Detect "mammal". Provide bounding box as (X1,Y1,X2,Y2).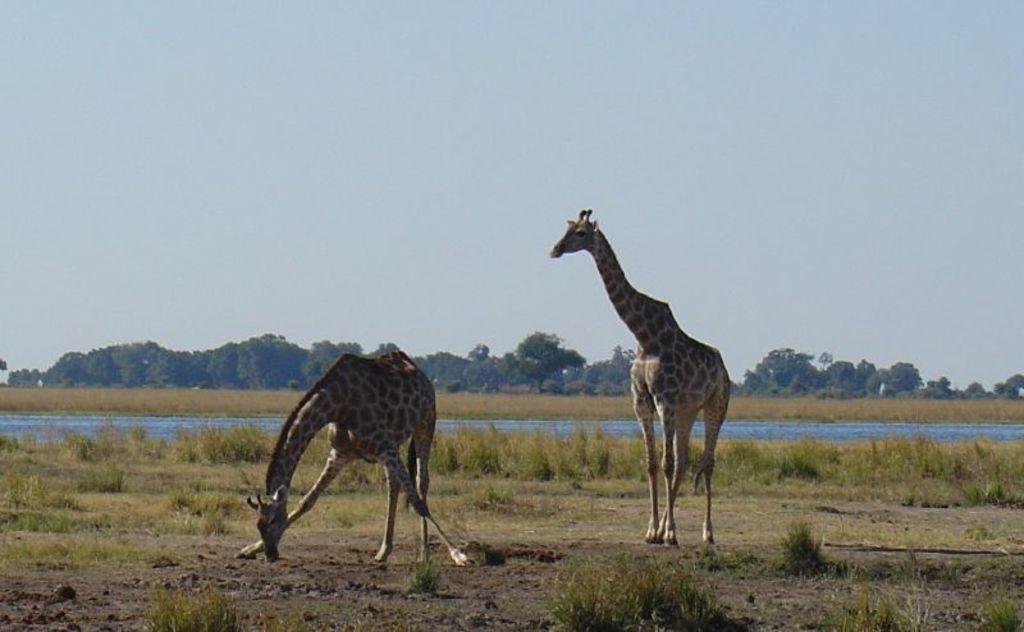
(232,351,451,555).
